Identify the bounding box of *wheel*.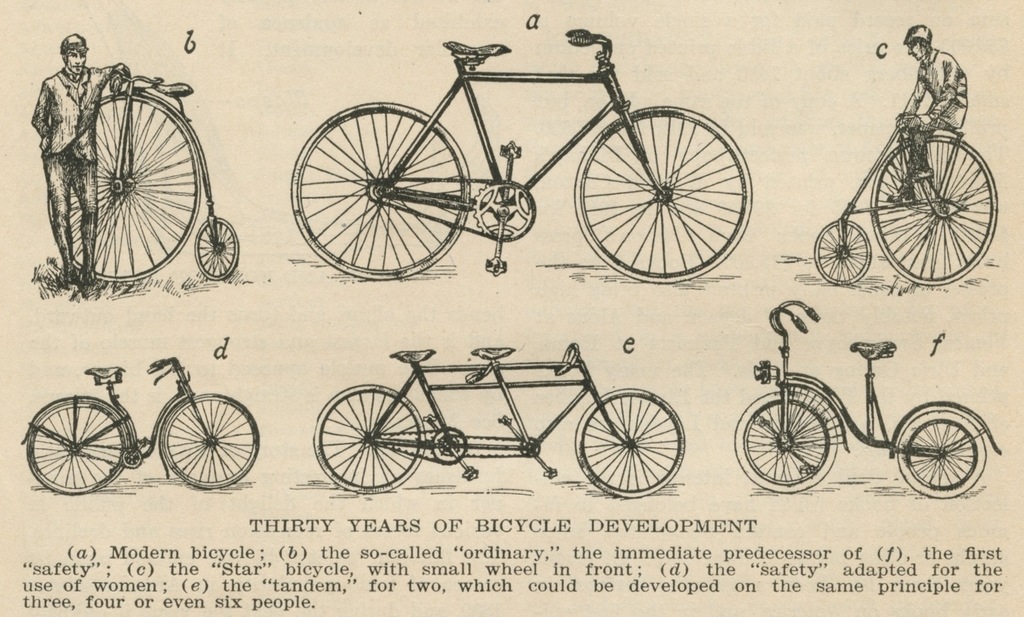
crop(192, 217, 244, 285).
